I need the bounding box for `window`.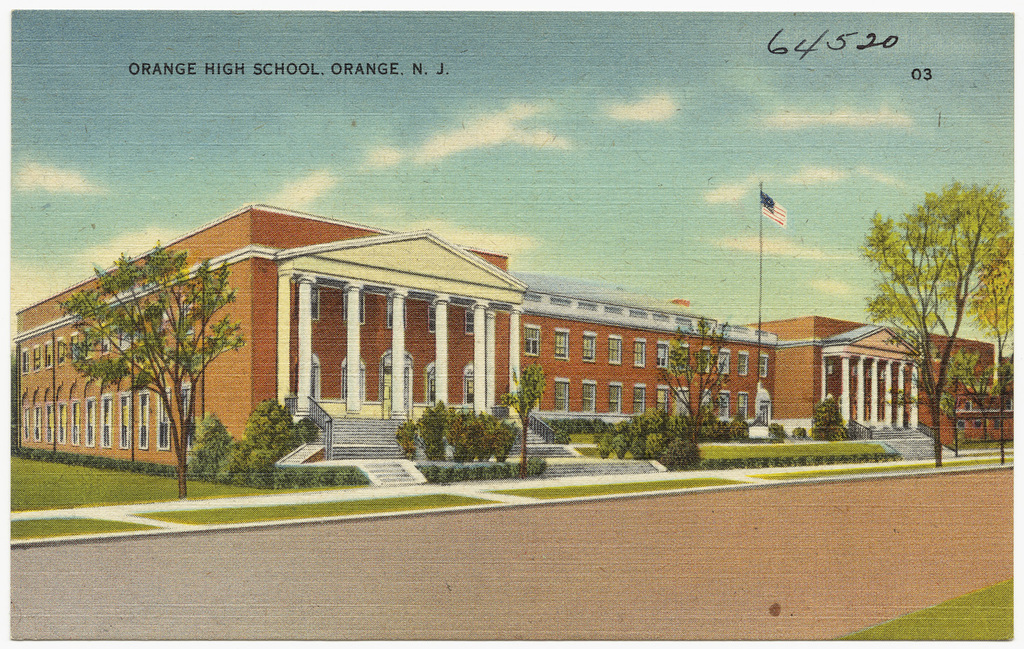
Here it is: 386, 301, 409, 329.
